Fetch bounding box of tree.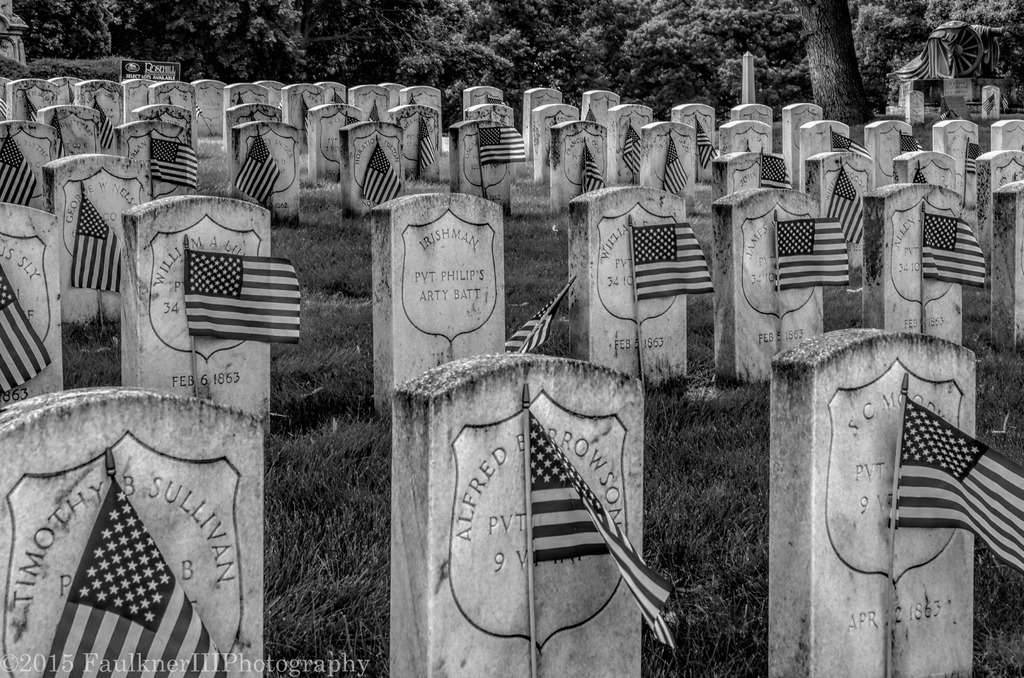
Bbox: (788,0,875,125).
